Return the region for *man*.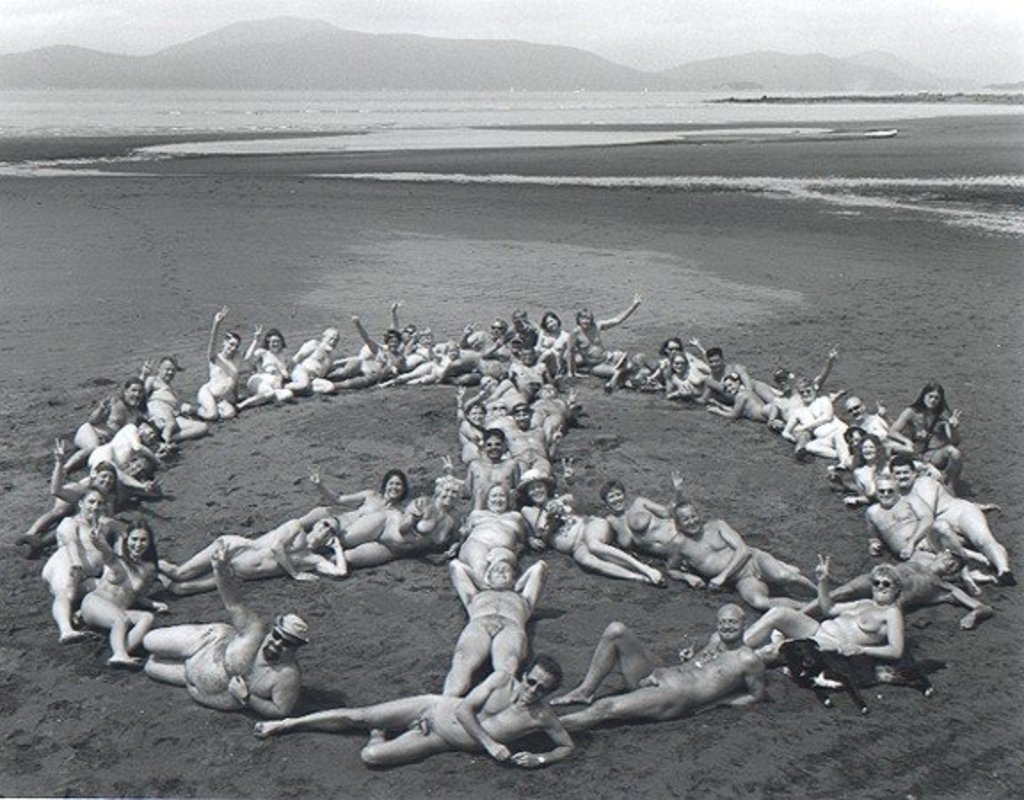
left=514, top=350, right=558, bottom=393.
